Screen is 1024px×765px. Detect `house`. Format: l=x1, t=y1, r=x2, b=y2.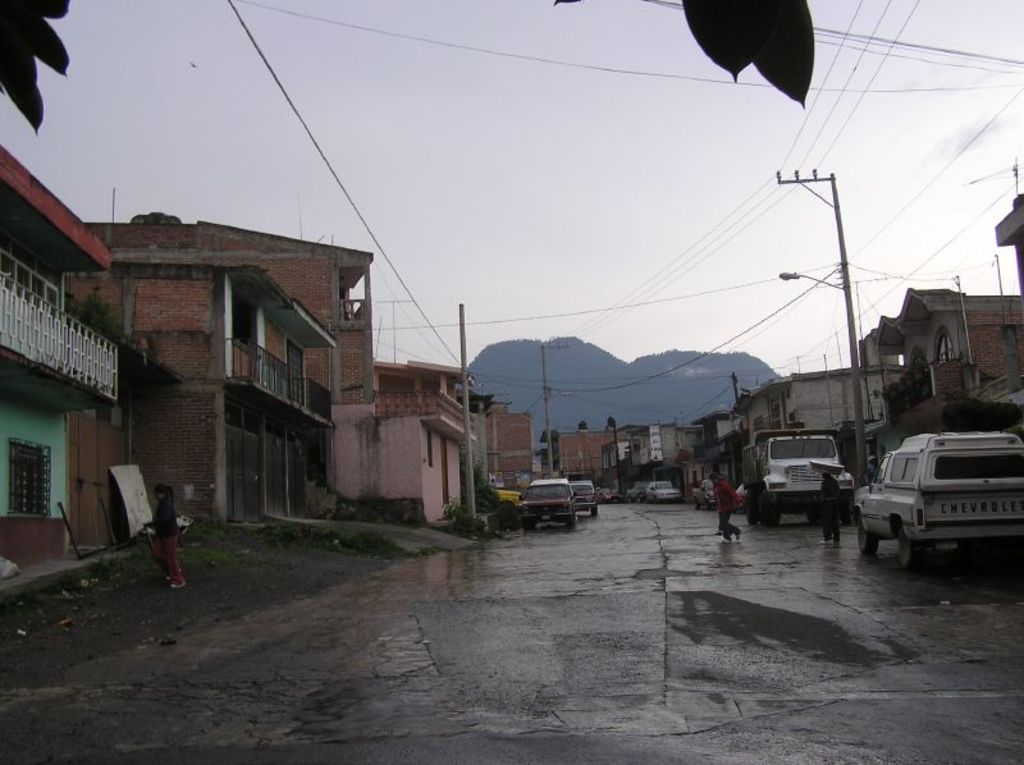
l=905, t=266, r=1018, b=435.
